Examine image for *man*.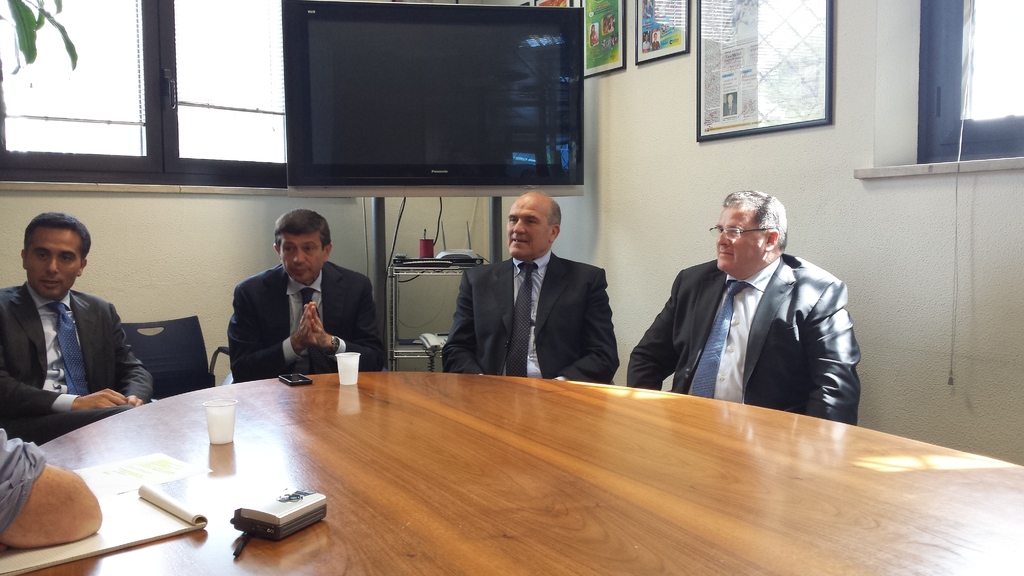
Examination result: 0,423,102,558.
